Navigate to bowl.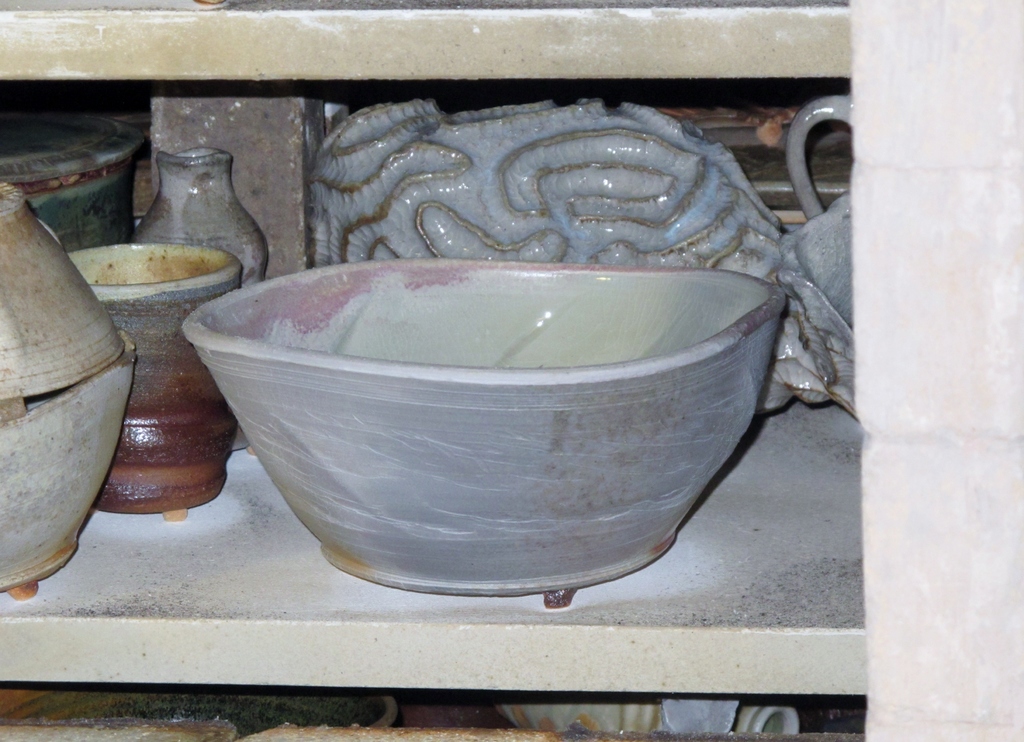
Navigation target: [left=0, top=330, right=140, bottom=593].
